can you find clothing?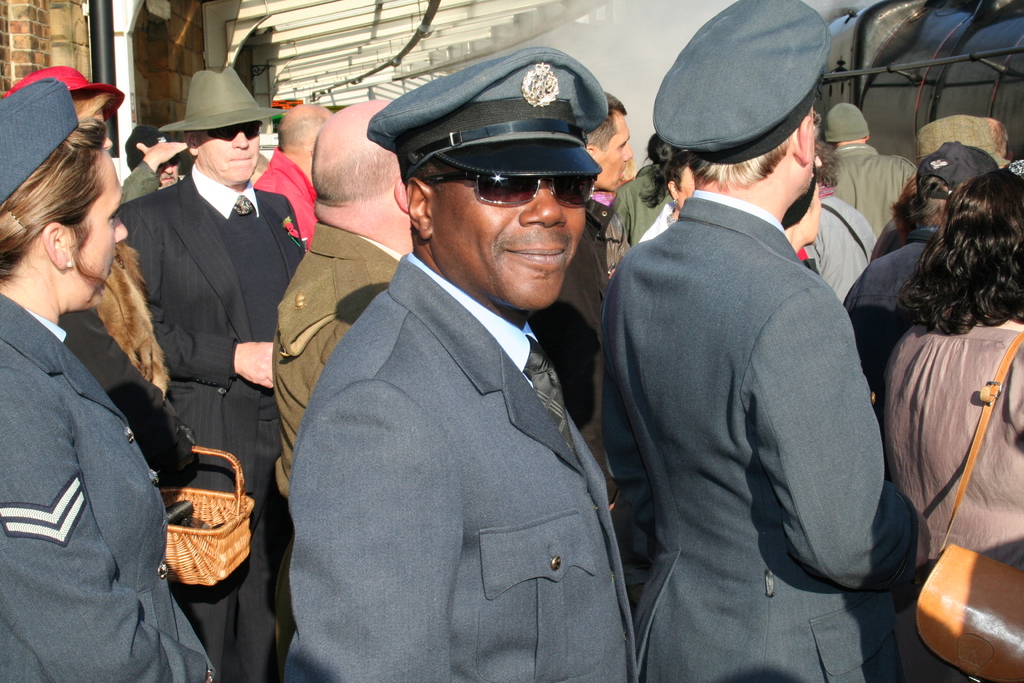
Yes, bounding box: select_region(244, 146, 323, 242).
